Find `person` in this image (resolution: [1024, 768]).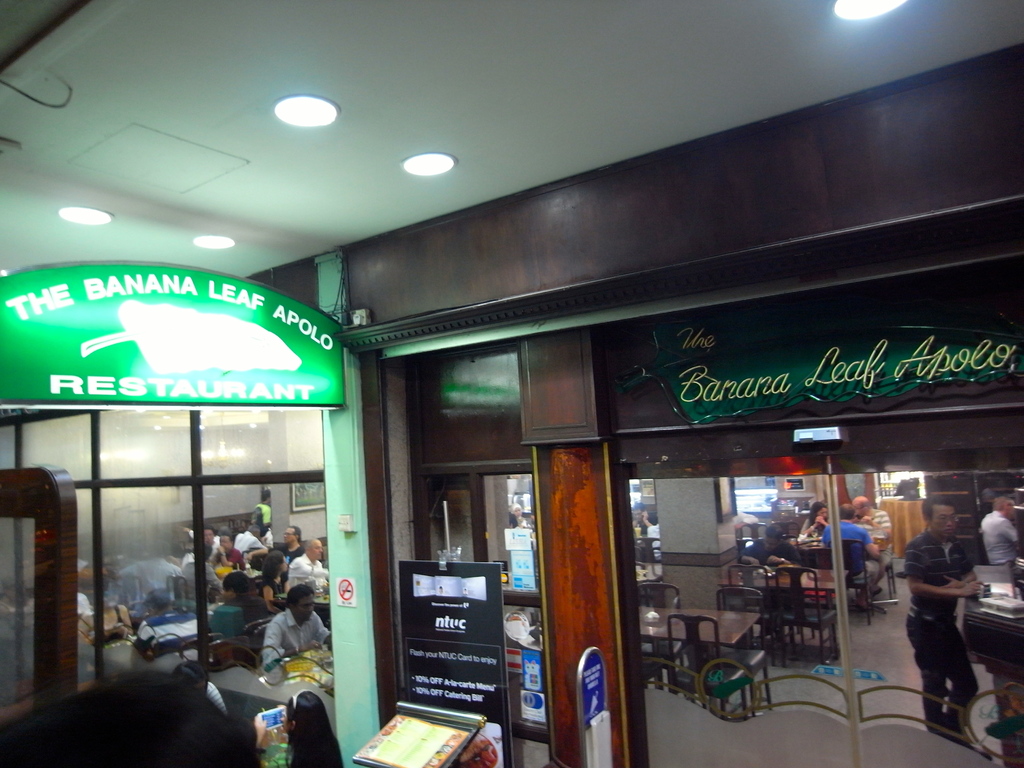
bbox=(733, 525, 804, 566).
